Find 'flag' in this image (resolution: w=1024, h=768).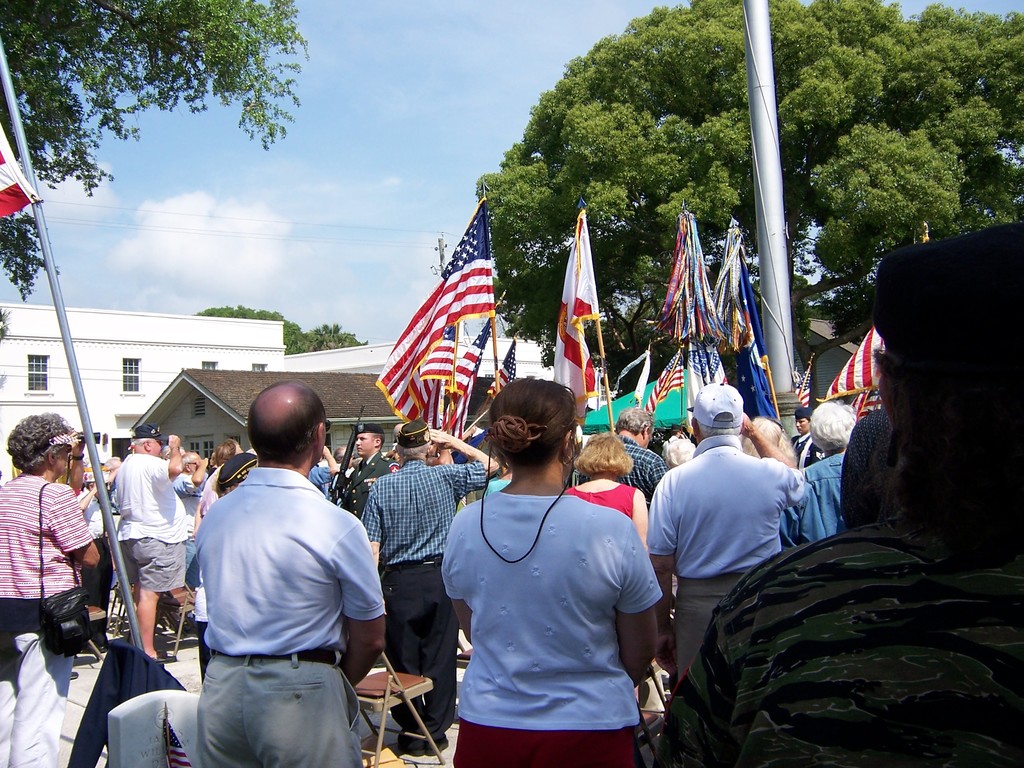
<box>691,225,782,435</box>.
